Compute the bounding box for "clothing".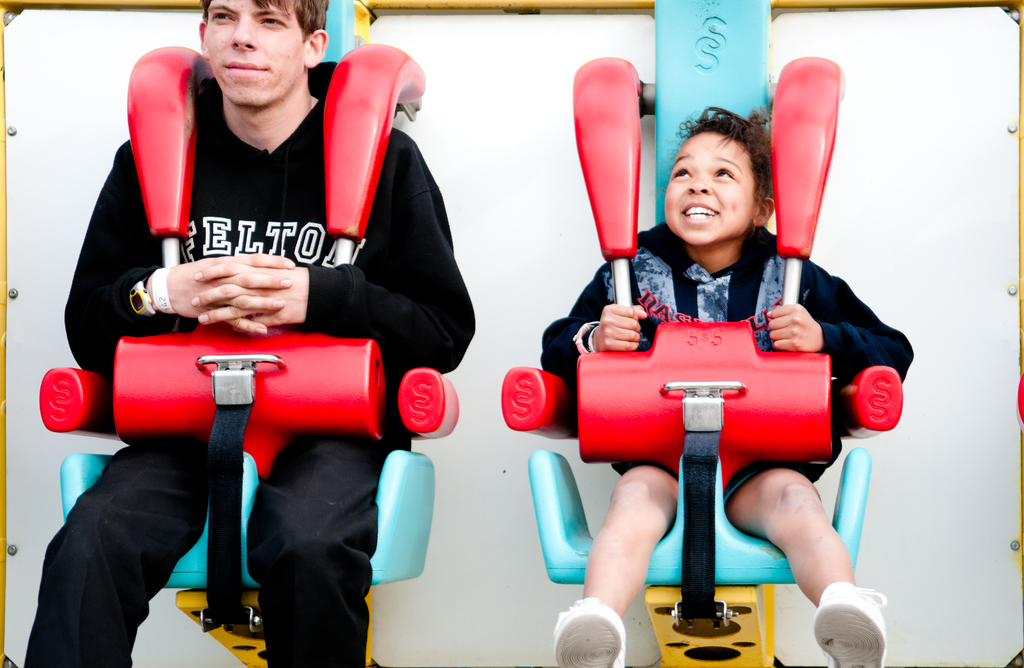
{"x1": 544, "y1": 222, "x2": 913, "y2": 501}.
